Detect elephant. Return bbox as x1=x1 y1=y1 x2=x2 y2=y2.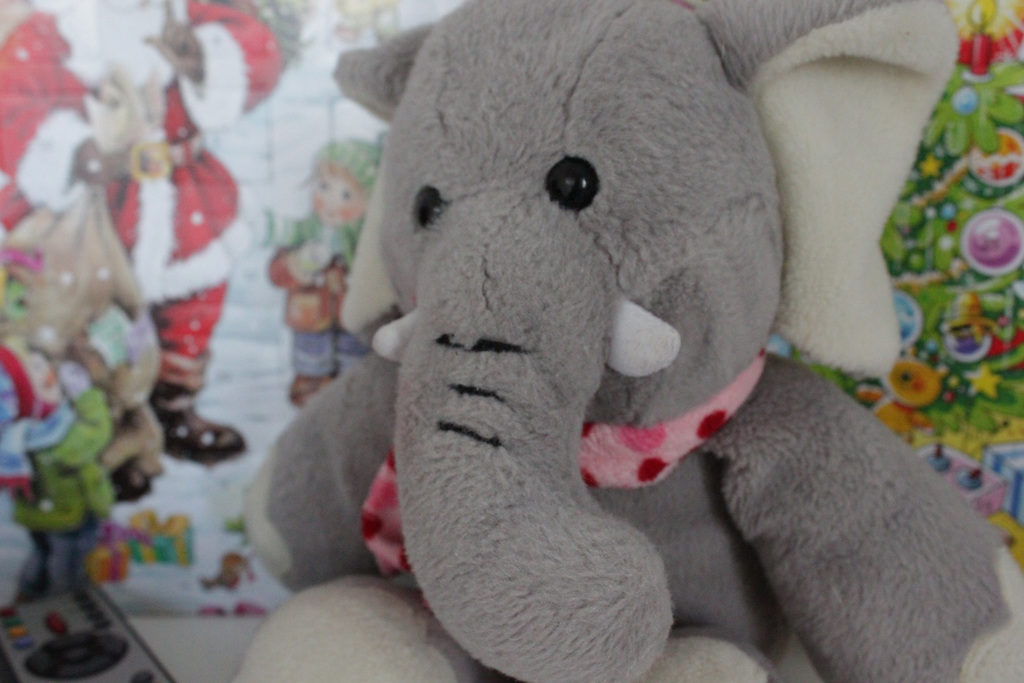
x1=236 y1=0 x2=1023 y2=682.
